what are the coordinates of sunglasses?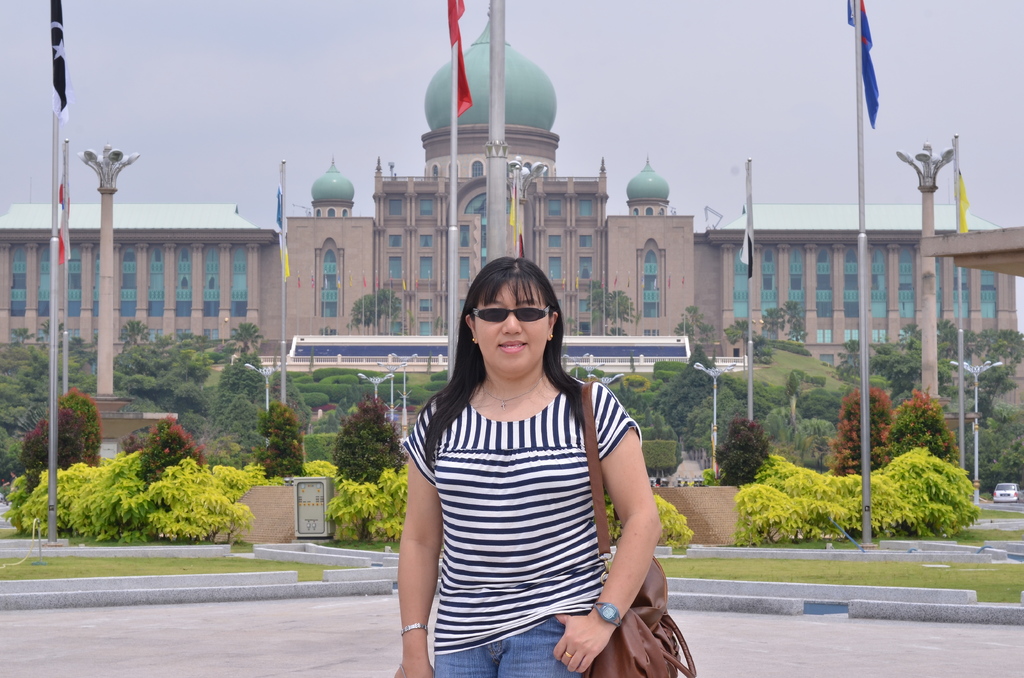
x1=472, y1=306, x2=549, y2=323.
